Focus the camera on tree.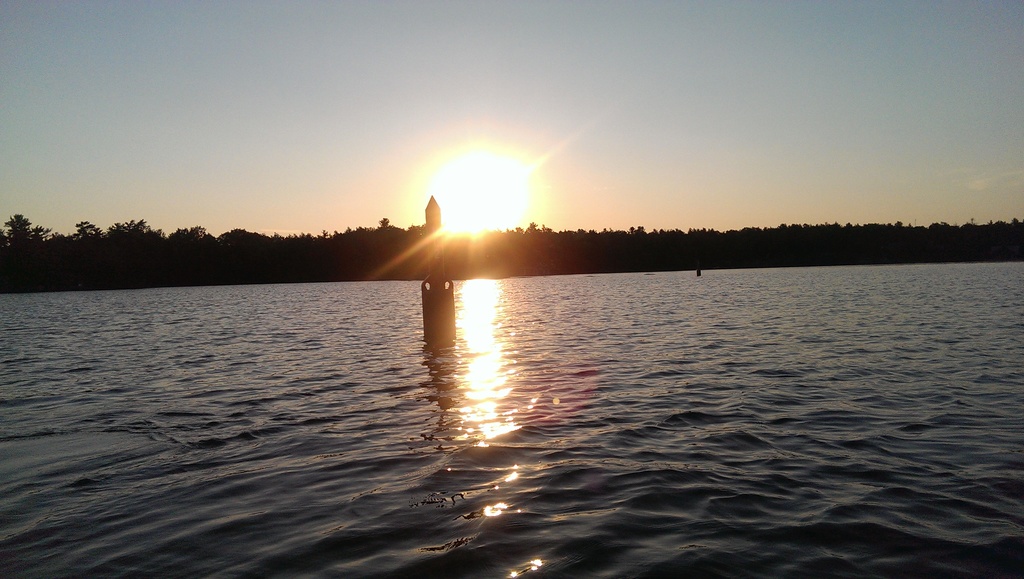
Focus region: 0,228,26,282.
